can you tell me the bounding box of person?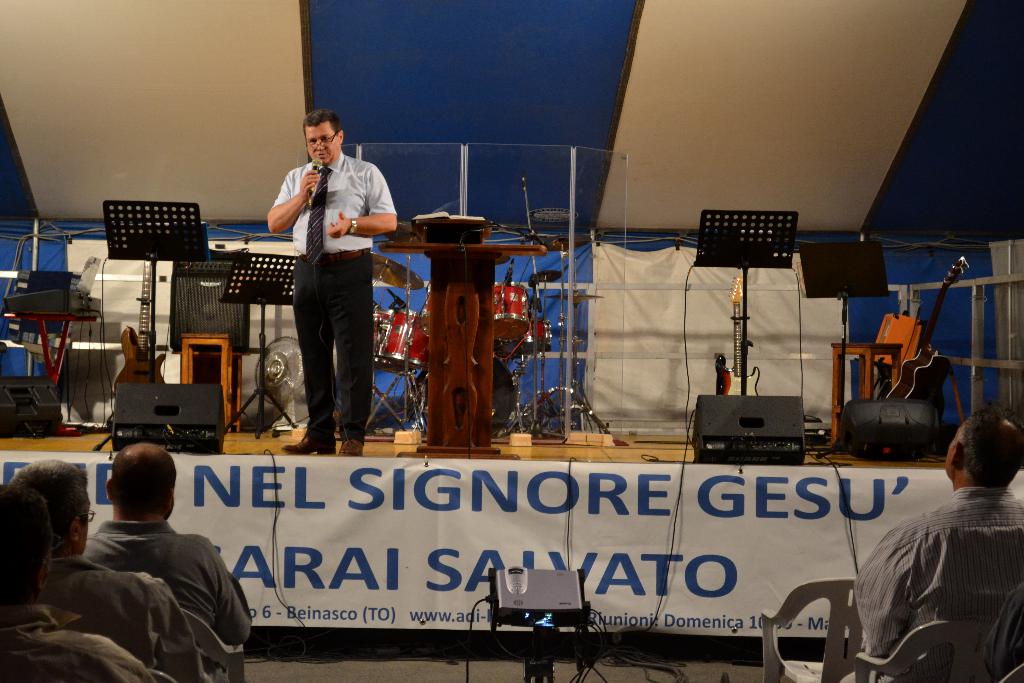
bbox=(17, 460, 218, 682).
